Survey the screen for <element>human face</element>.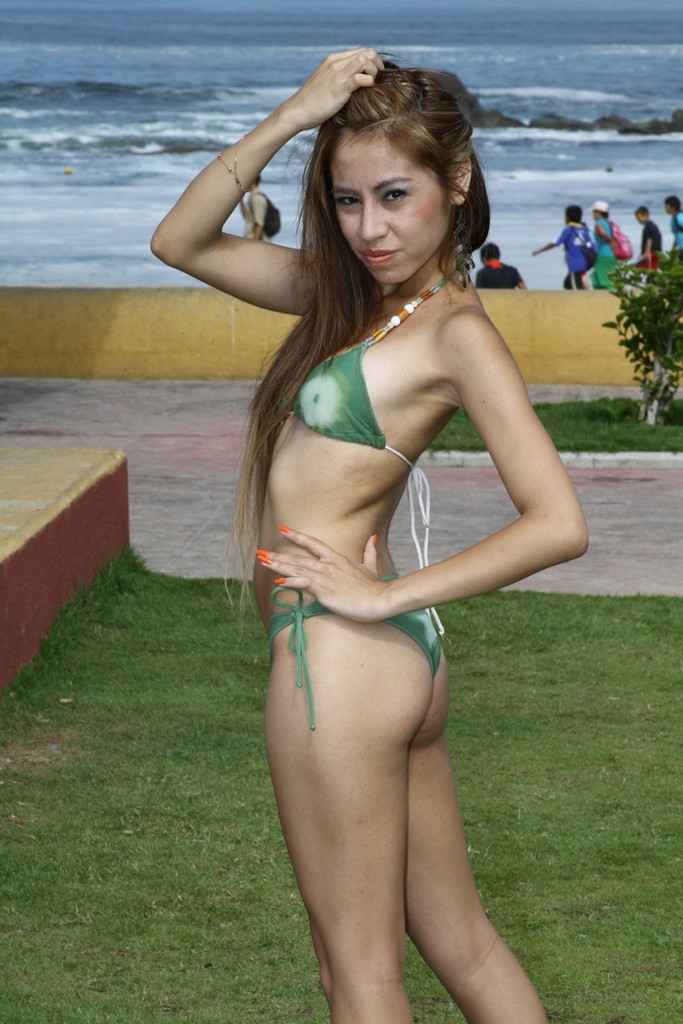
Survey found: [325, 124, 443, 284].
